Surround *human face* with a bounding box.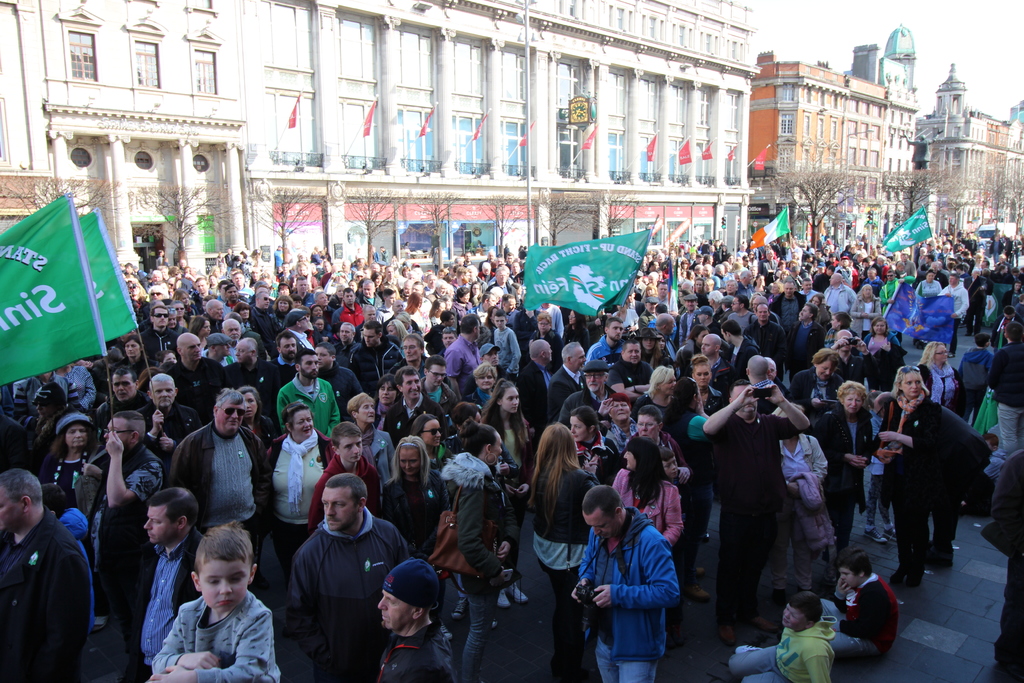
x1=442 y1=330 x2=457 y2=349.
